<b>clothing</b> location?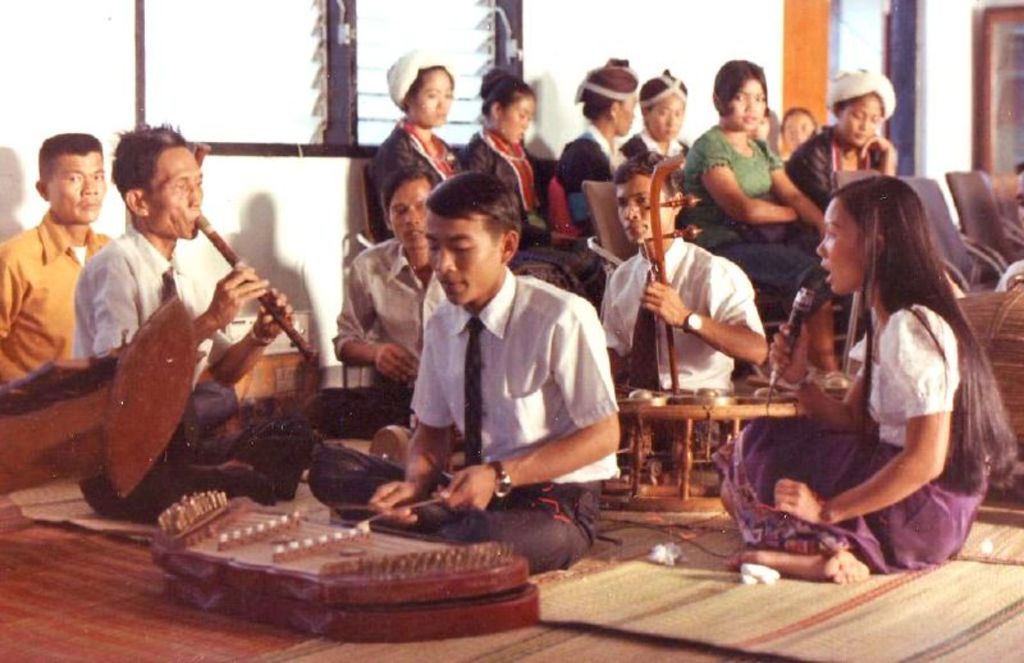
x1=678 y1=122 x2=824 y2=306
